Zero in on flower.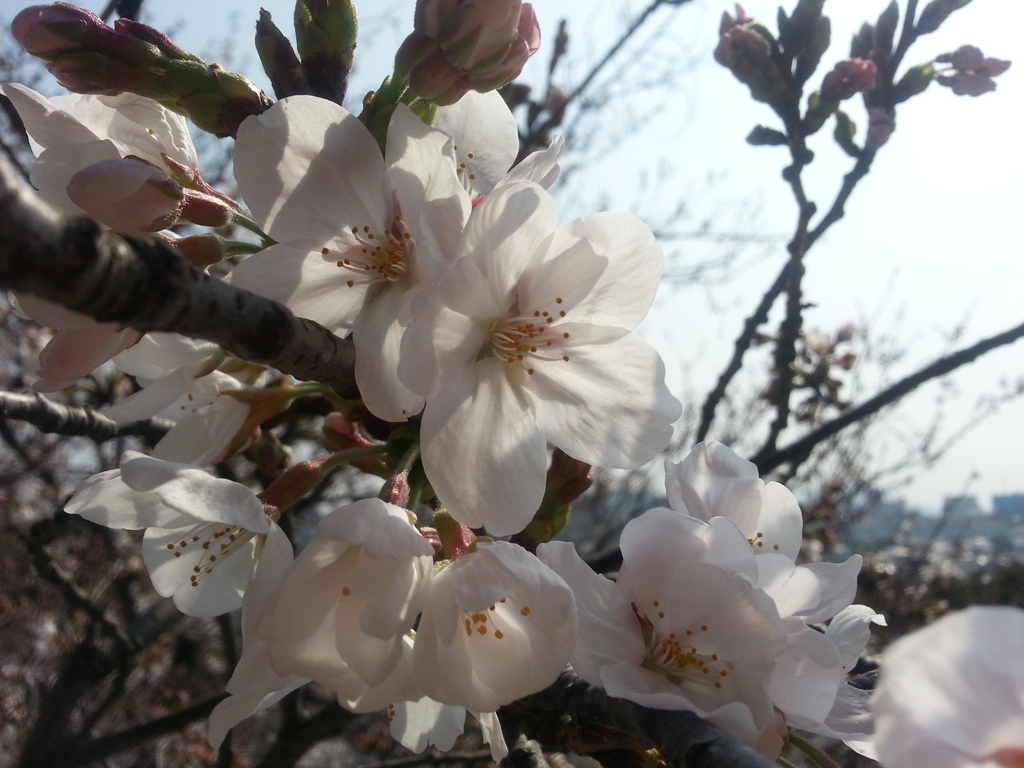
Zeroed in: 389:182:661:518.
